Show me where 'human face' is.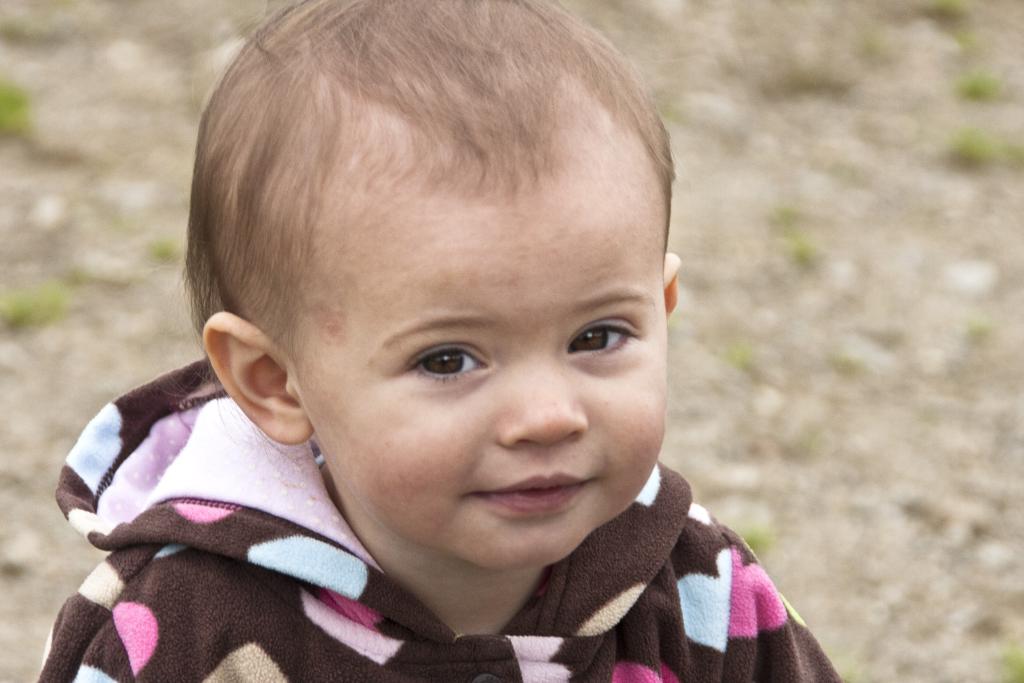
'human face' is at select_region(296, 134, 669, 572).
